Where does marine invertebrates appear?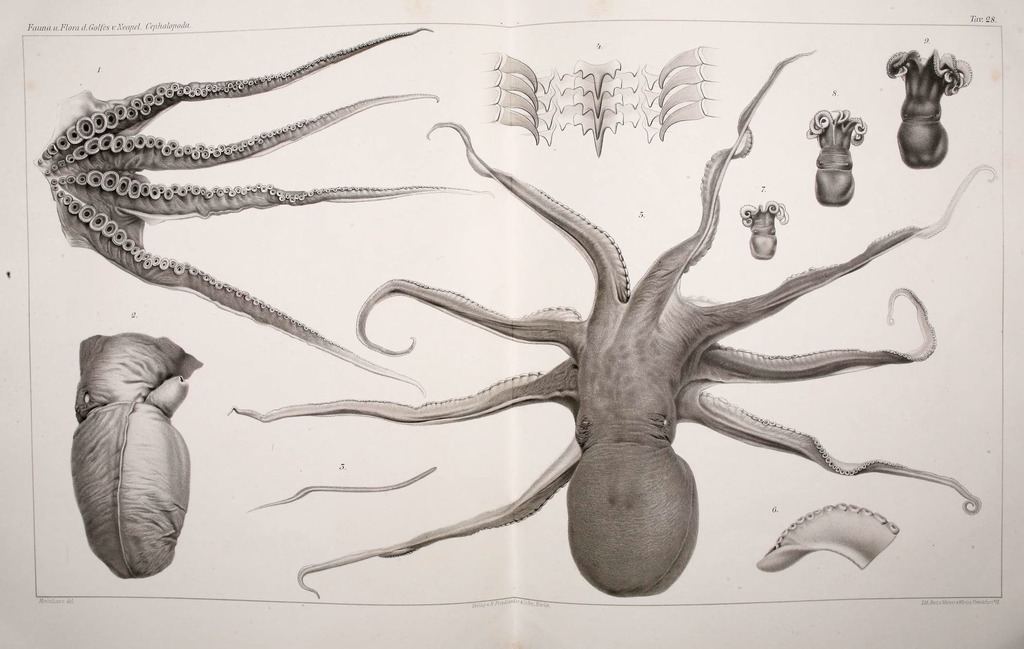
Appears at pyautogui.locateOnScreen(56, 318, 220, 588).
